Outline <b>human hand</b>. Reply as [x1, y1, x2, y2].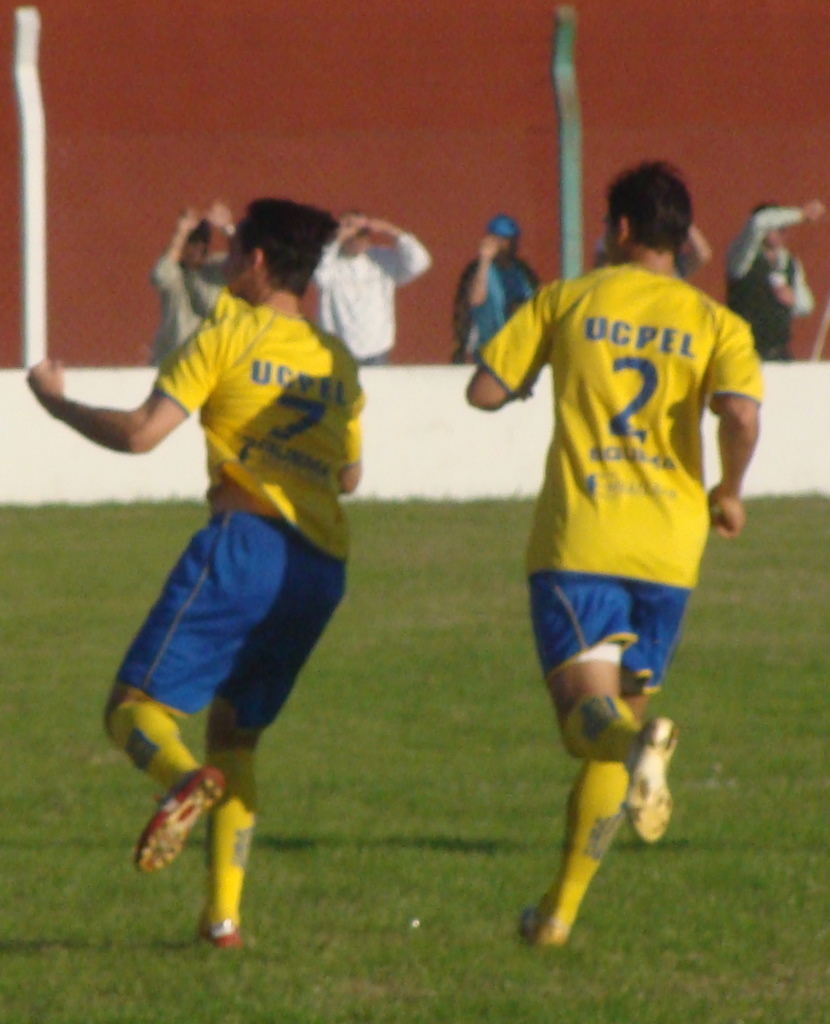
[208, 196, 231, 230].
